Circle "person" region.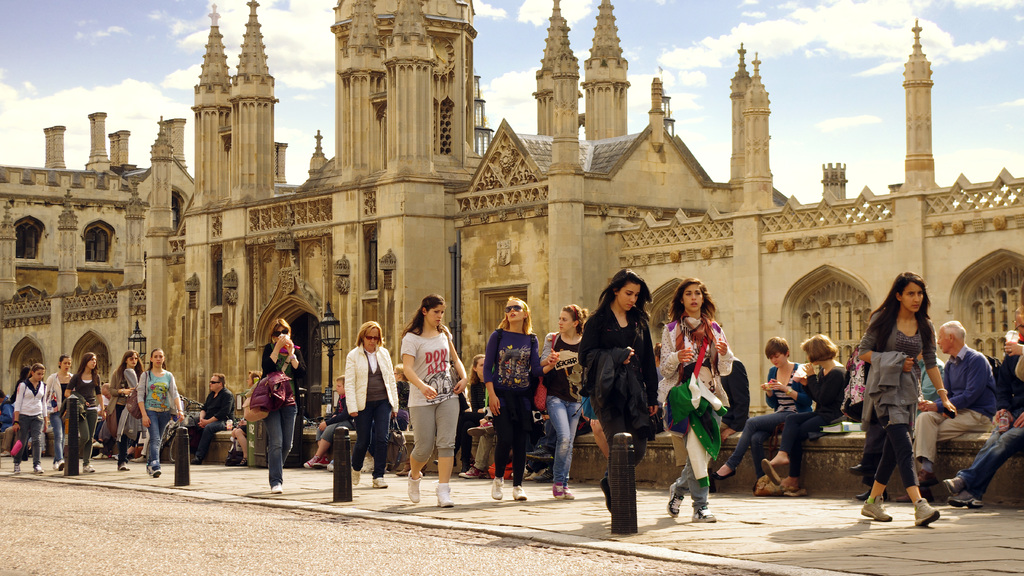
Region: box=[714, 351, 753, 491].
